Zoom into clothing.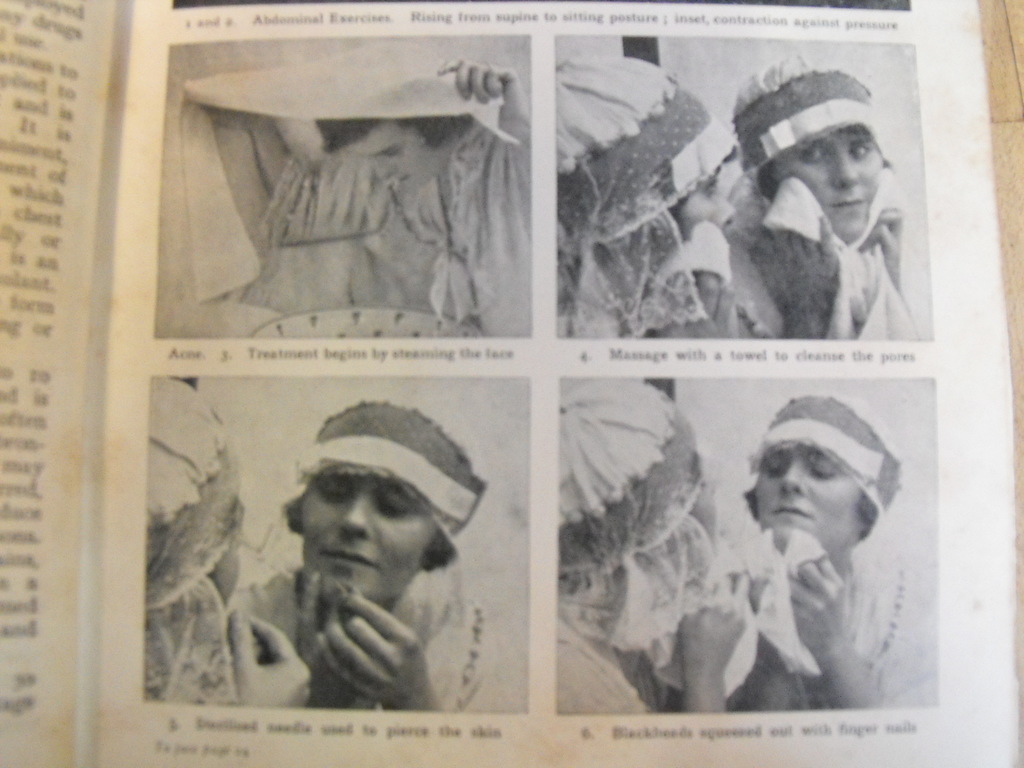
Zoom target: (729,554,940,710).
